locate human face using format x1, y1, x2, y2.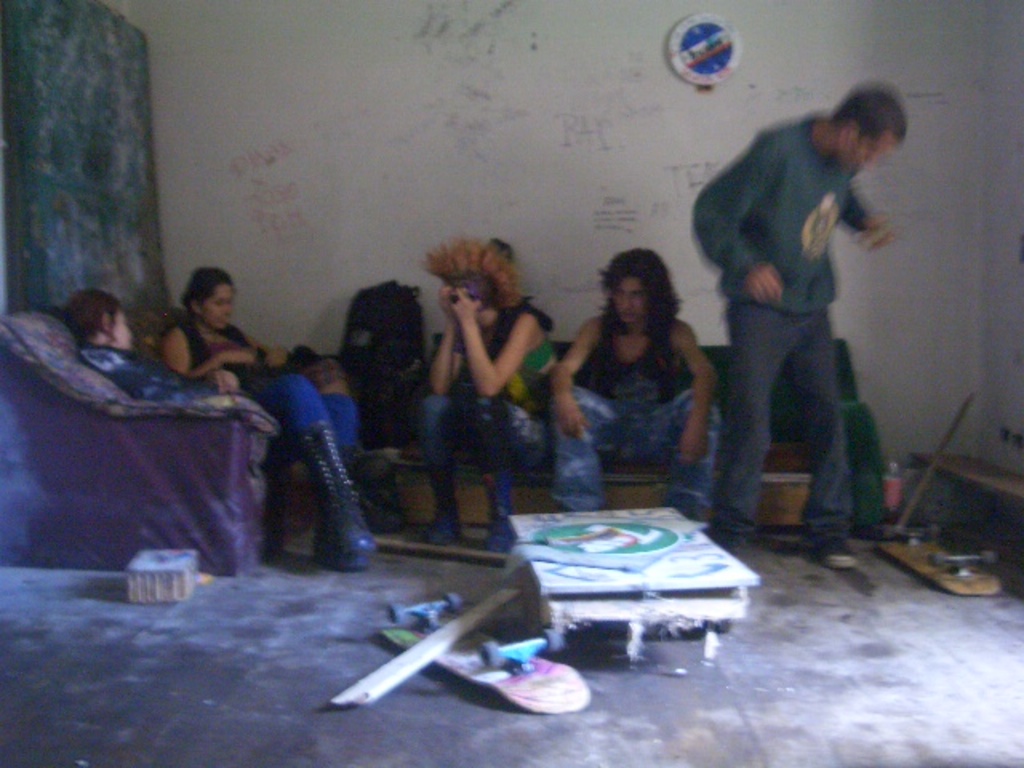
195, 286, 237, 320.
